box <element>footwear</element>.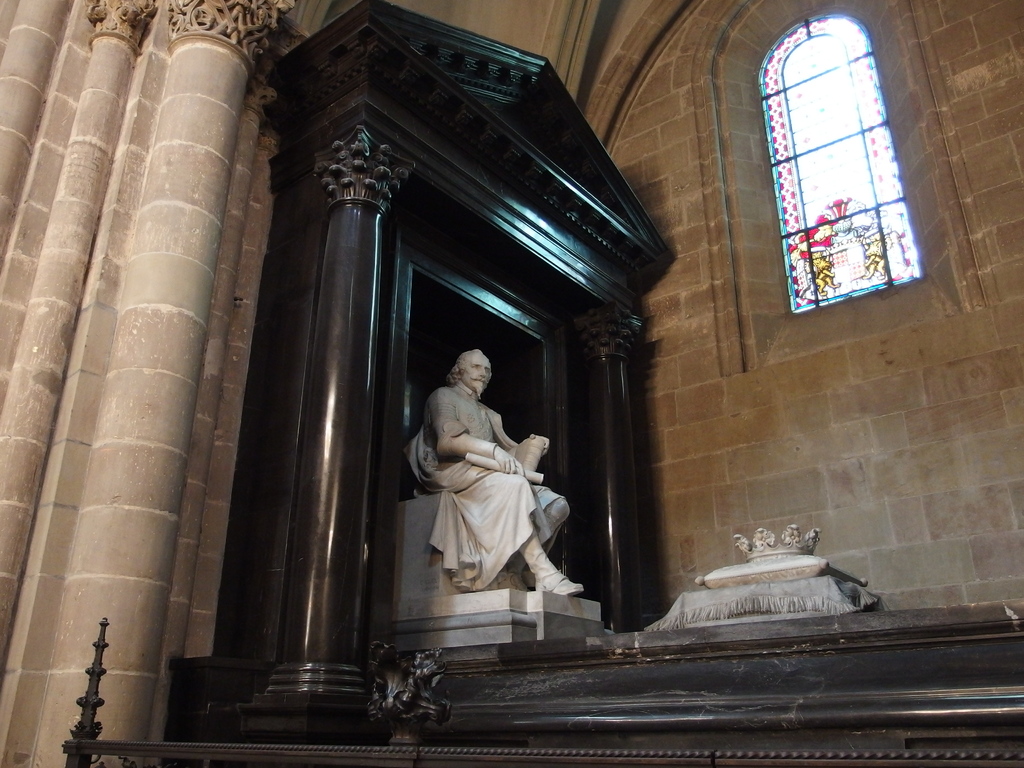
534, 572, 582, 595.
